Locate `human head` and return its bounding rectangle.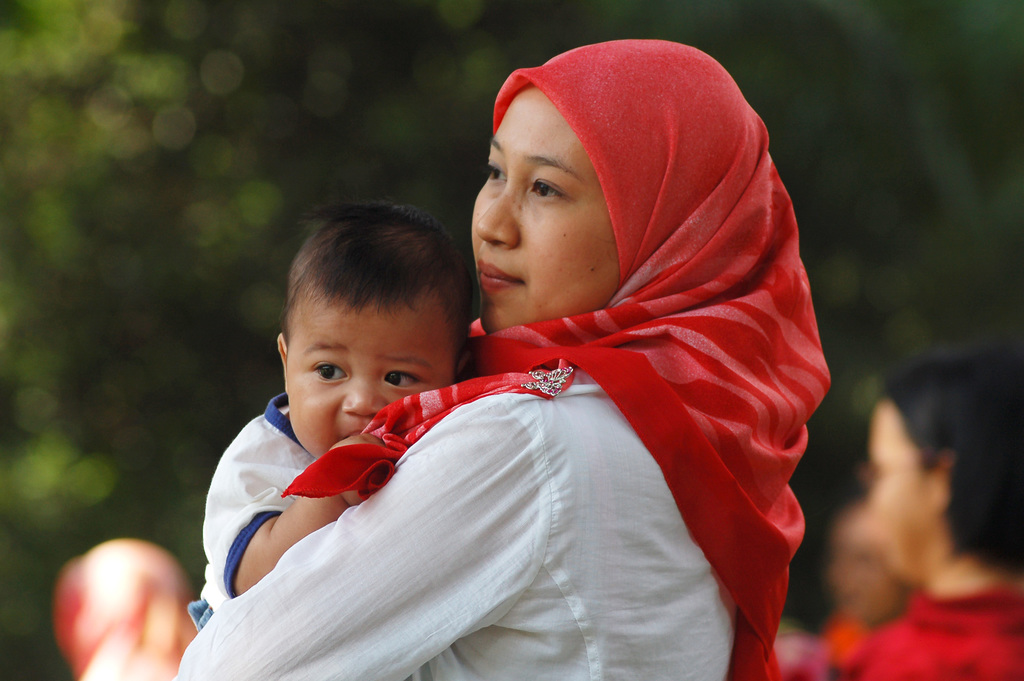
bbox=(826, 500, 913, 623).
